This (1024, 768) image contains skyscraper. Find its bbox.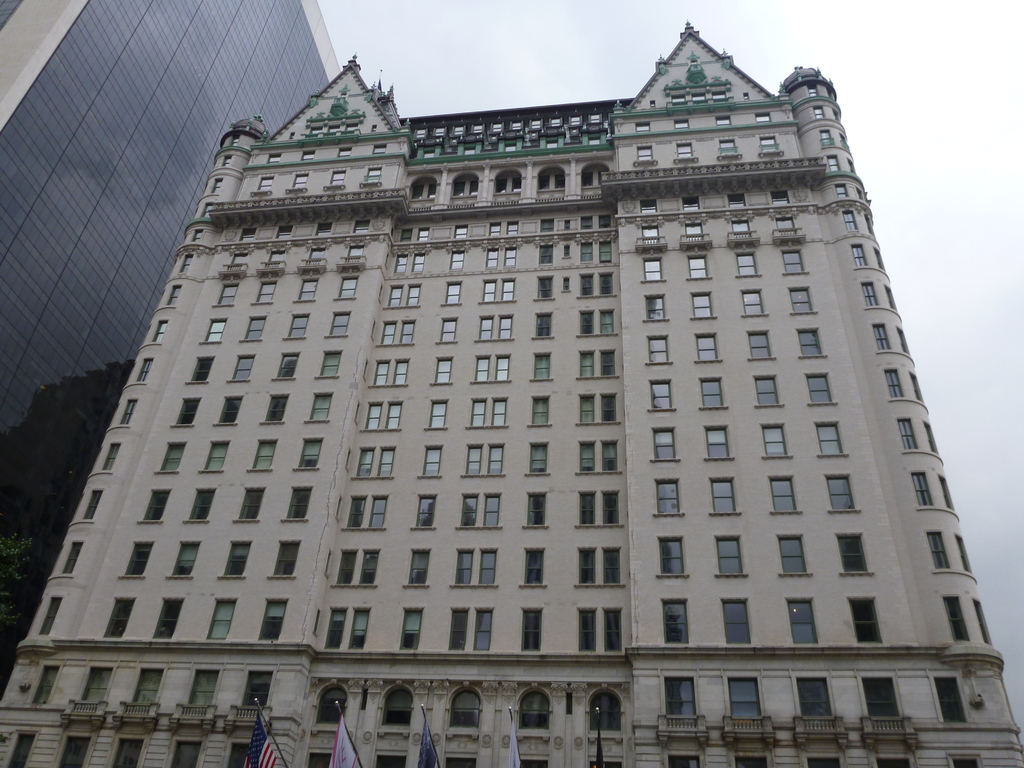
0, 13, 1023, 767.
